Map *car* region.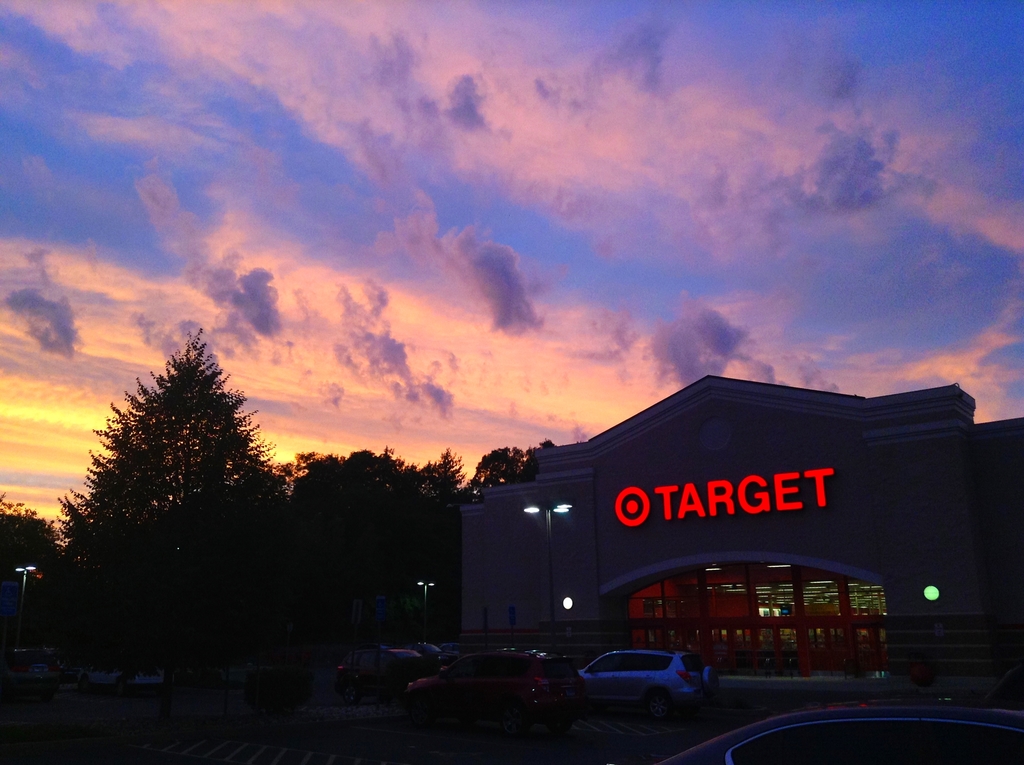
Mapped to {"left": 579, "top": 651, "right": 722, "bottom": 725}.
